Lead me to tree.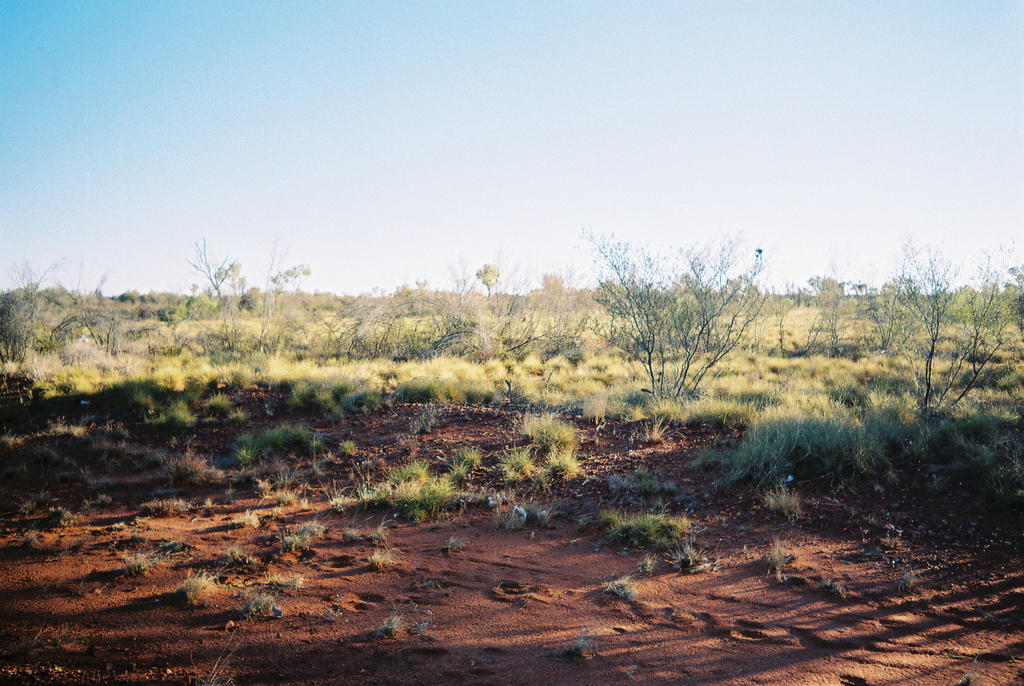
Lead to bbox=[811, 238, 1023, 409].
